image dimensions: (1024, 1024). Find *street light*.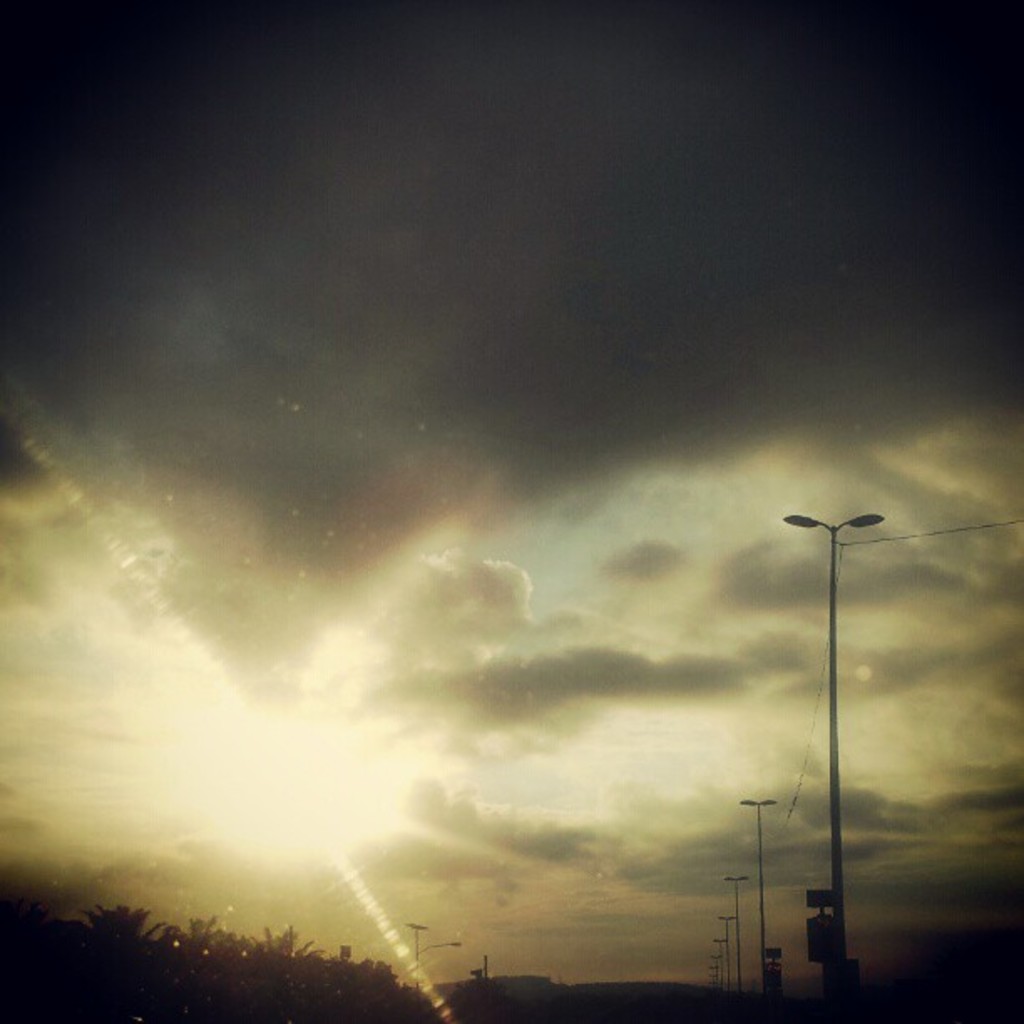
x1=791, y1=509, x2=887, y2=999.
